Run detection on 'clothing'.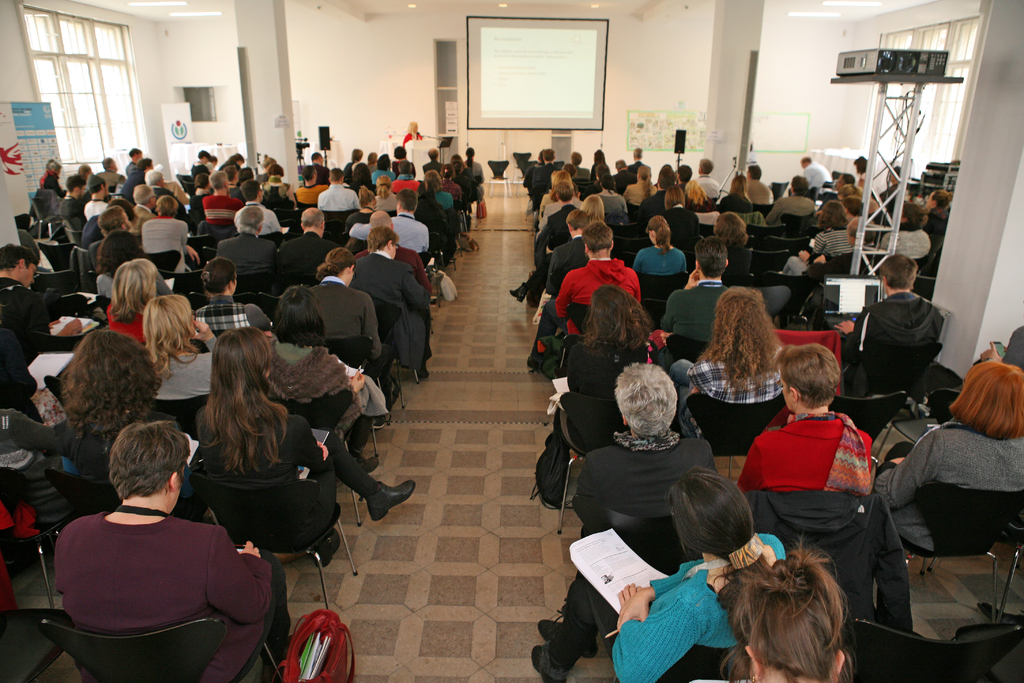
Result: <region>465, 163, 482, 202</region>.
